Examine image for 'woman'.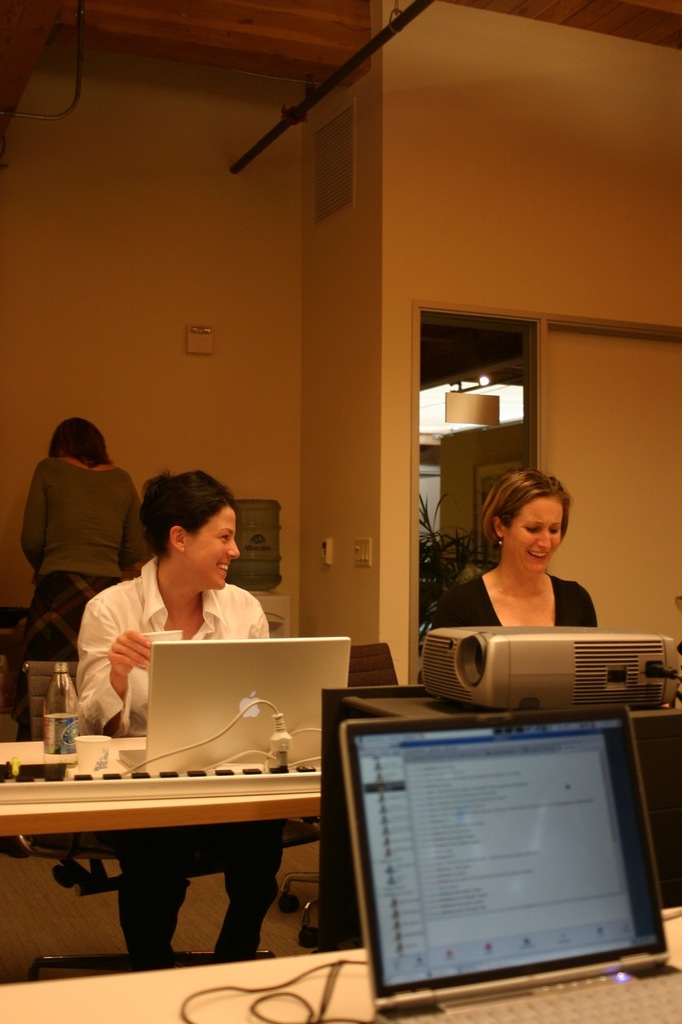
Examination result: [436,472,612,679].
